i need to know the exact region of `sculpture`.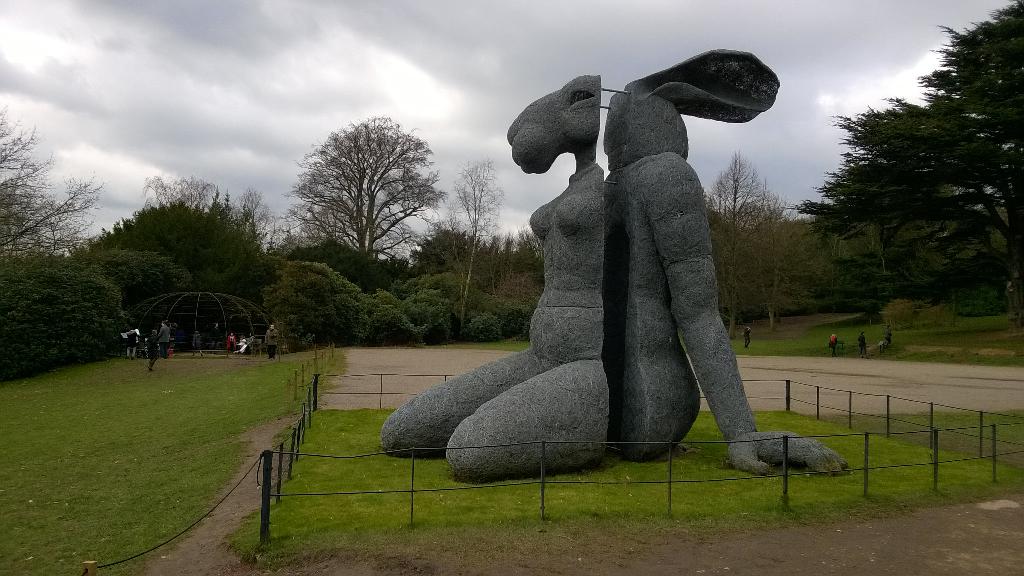
Region: {"x1": 374, "y1": 45, "x2": 859, "y2": 474}.
